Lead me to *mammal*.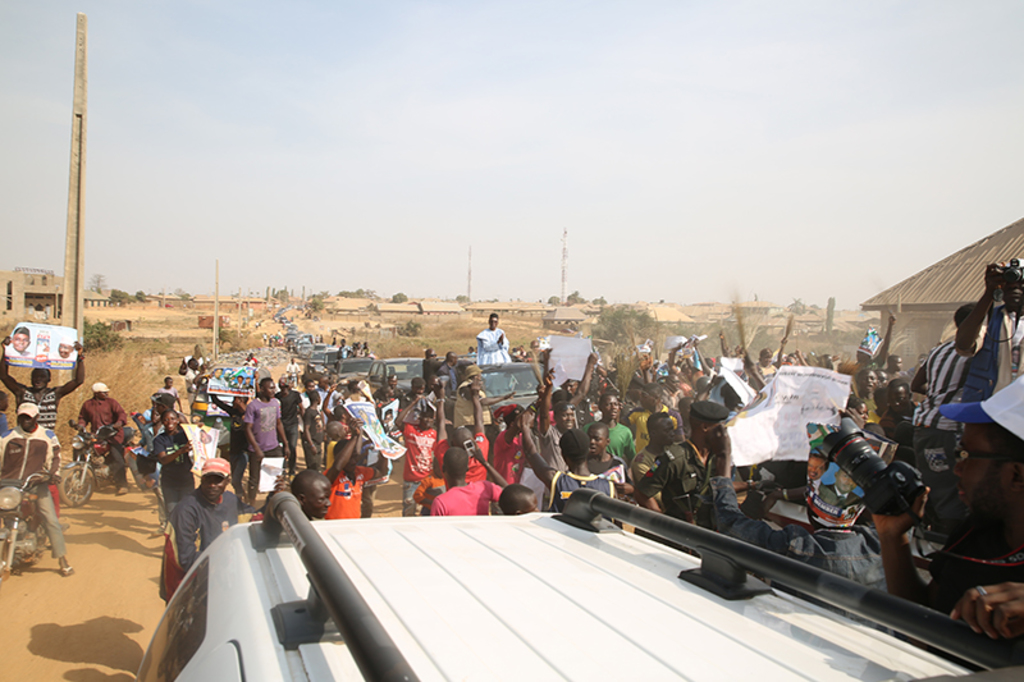
Lead to 631, 406, 681, 535.
